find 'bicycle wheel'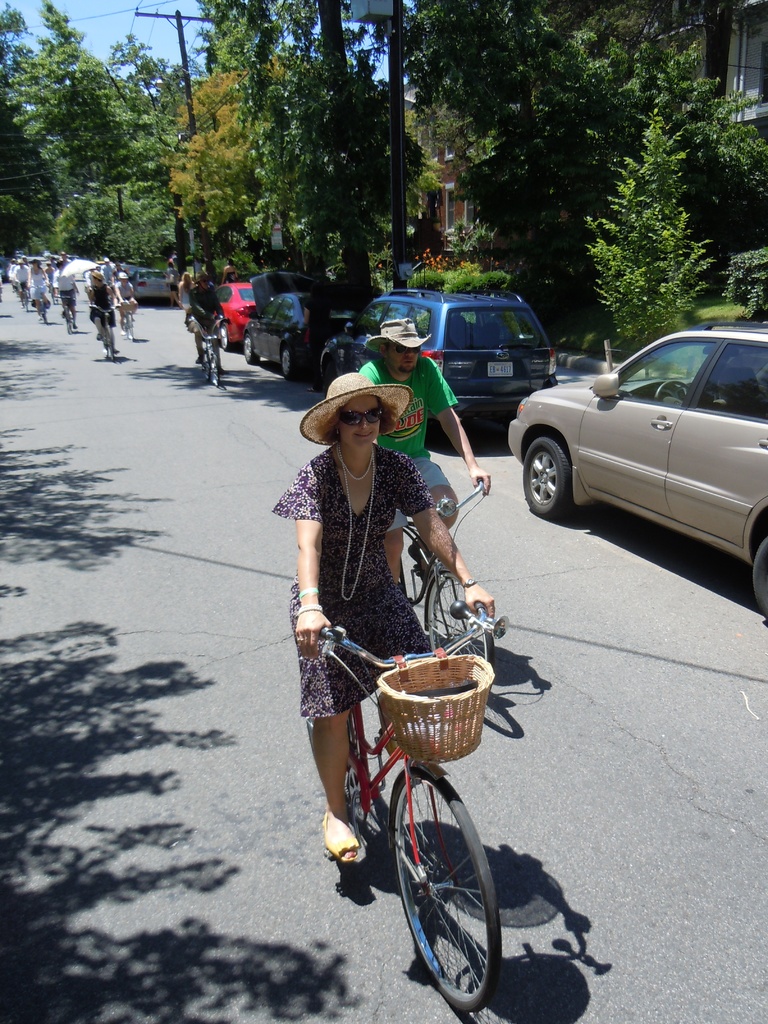
(41,298,48,326)
